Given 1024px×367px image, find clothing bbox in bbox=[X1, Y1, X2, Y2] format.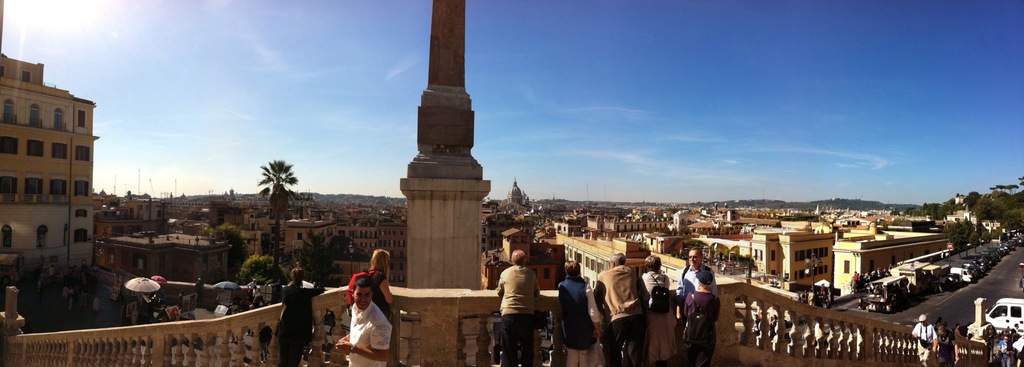
bbox=[995, 341, 1011, 366].
